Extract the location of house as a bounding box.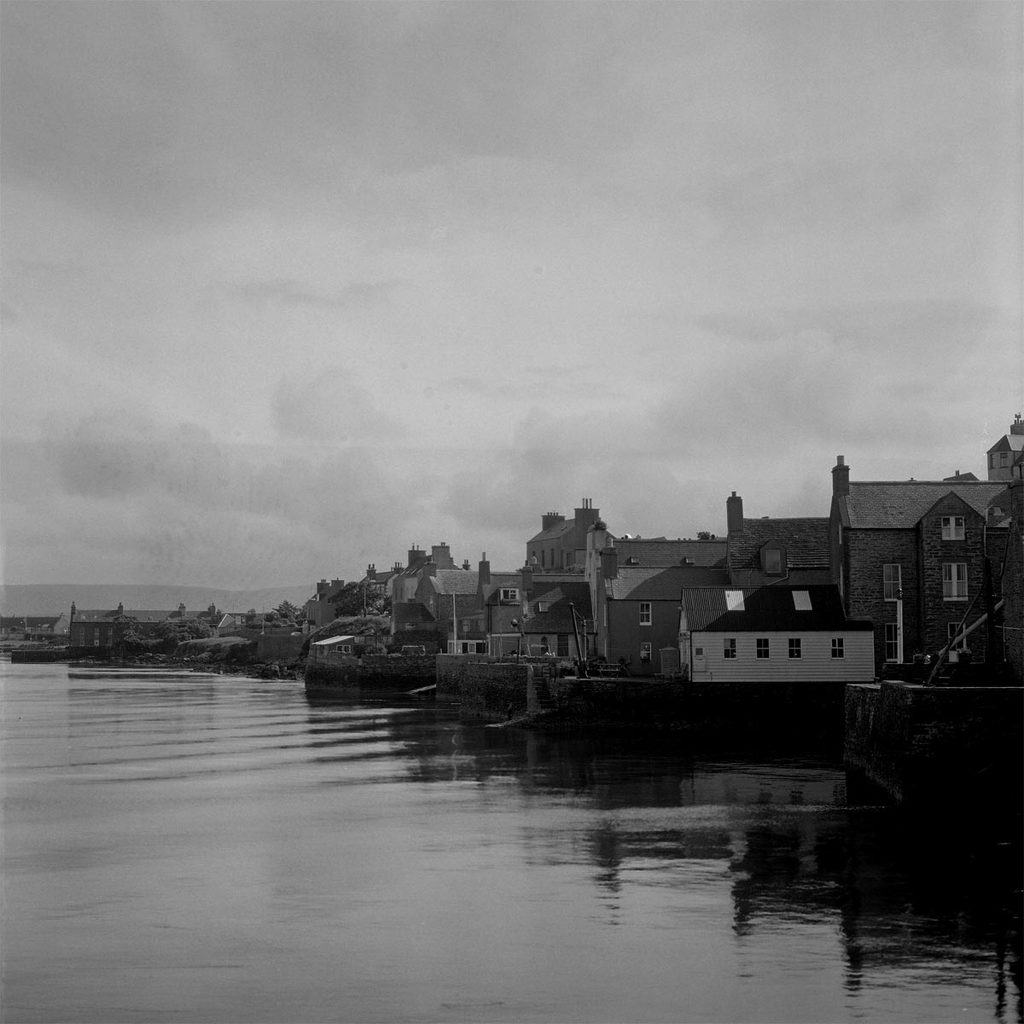
(x1=662, y1=579, x2=908, y2=697).
